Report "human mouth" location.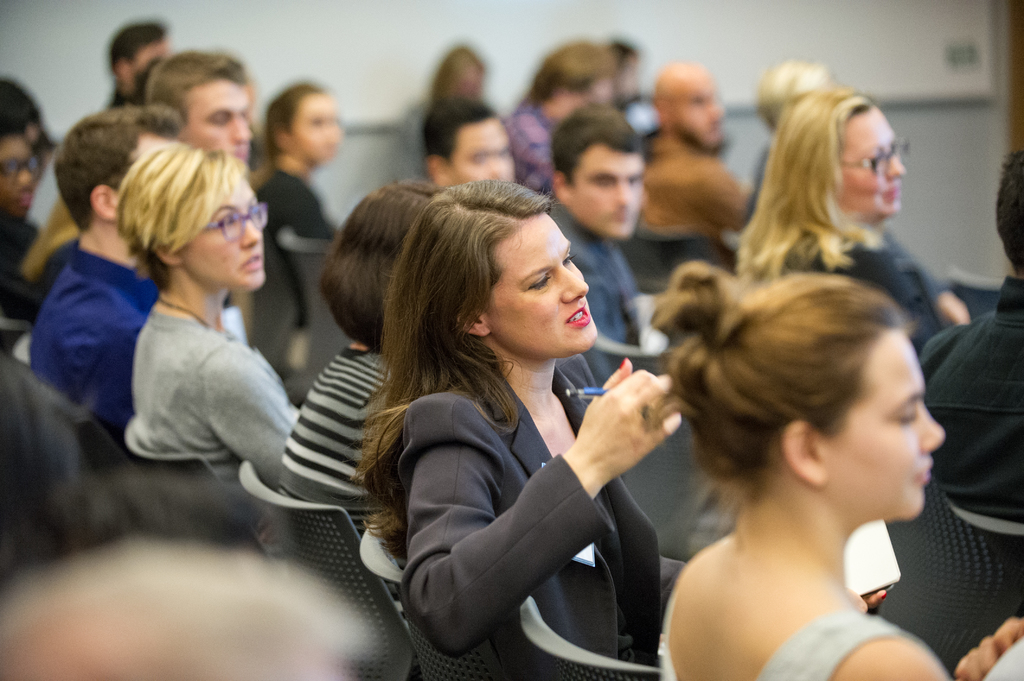
Report: BBox(242, 257, 266, 268).
